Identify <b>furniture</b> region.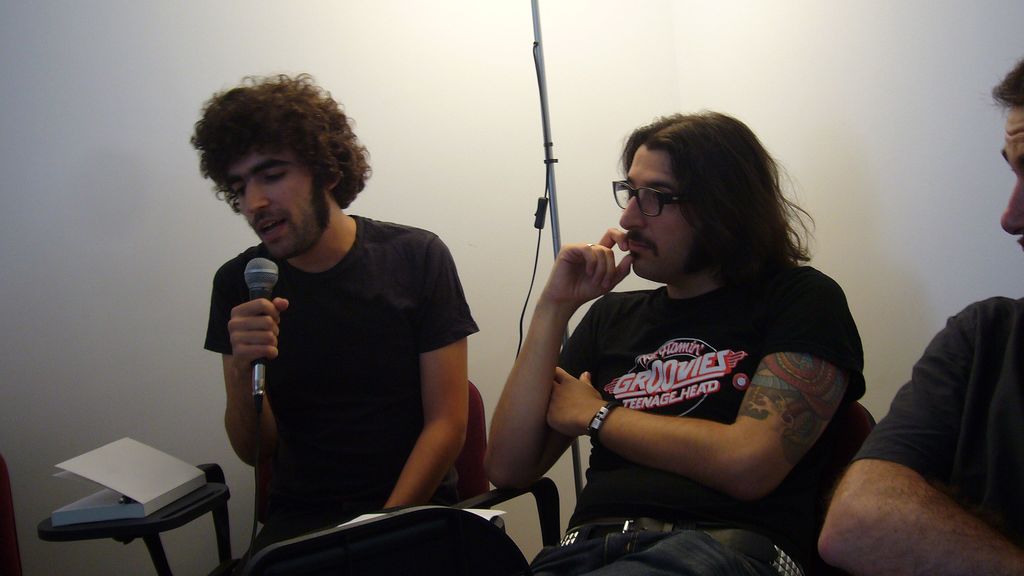
Region: 40, 460, 231, 575.
